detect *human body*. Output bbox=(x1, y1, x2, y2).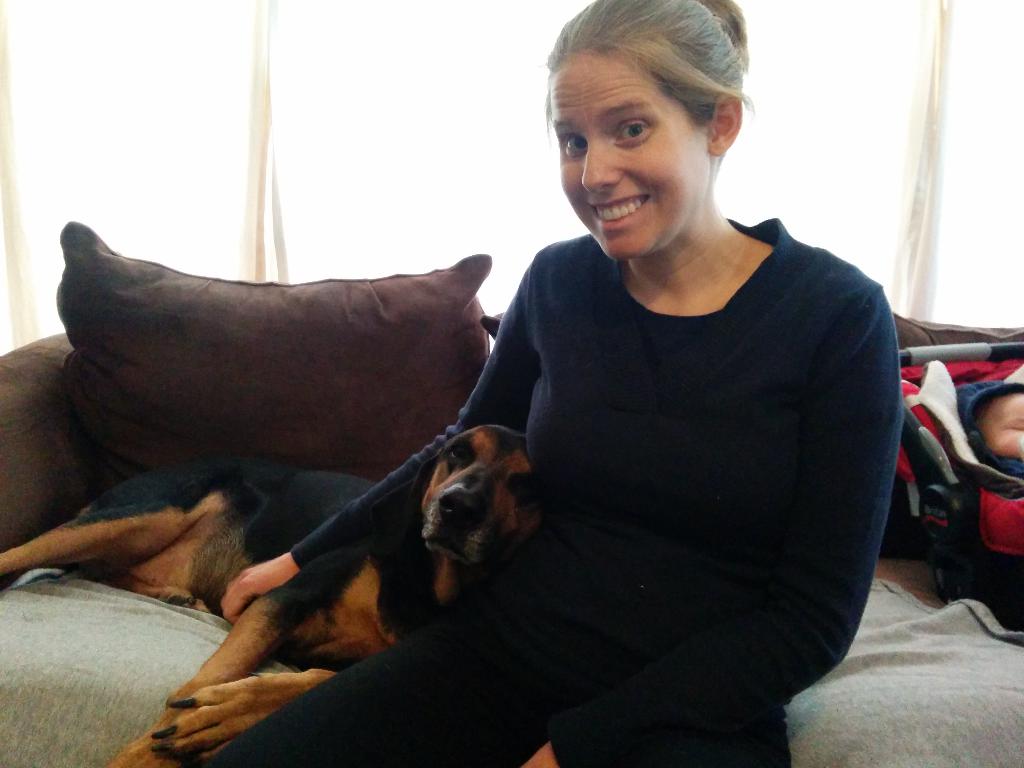
bbox=(307, 55, 909, 760).
